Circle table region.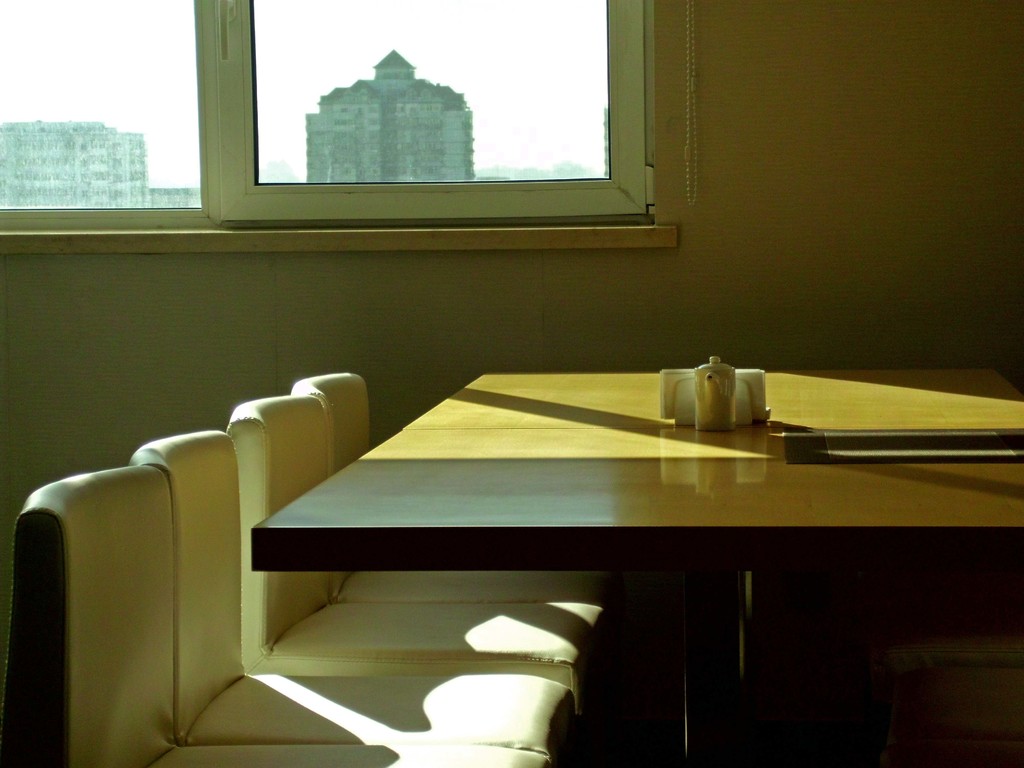
Region: <box>114,351,924,750</box>.
